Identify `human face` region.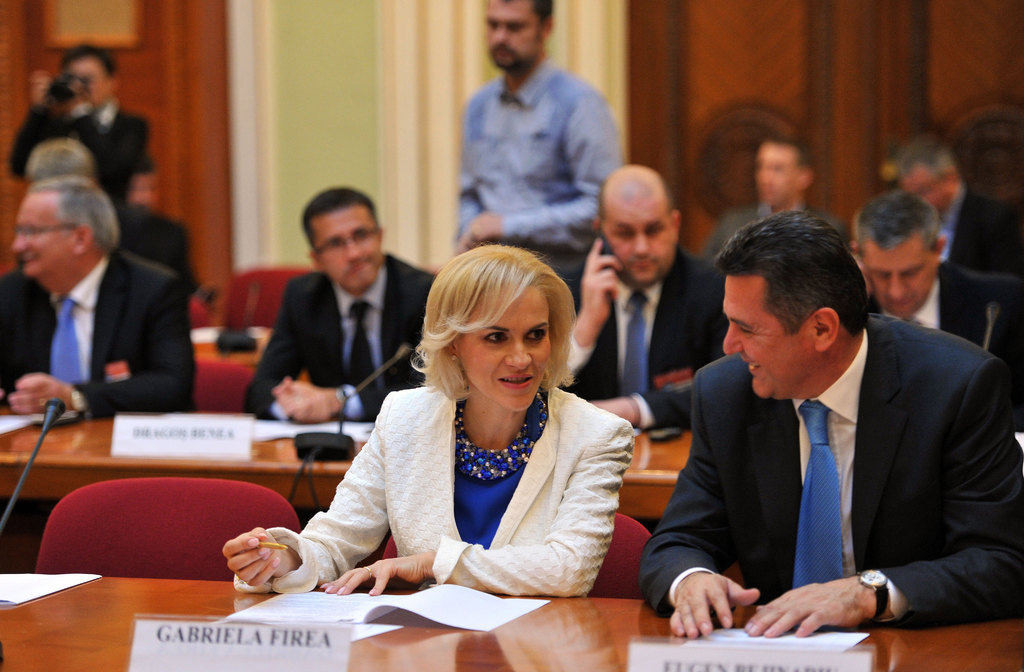
Region: 759, 143, 801, 208.
